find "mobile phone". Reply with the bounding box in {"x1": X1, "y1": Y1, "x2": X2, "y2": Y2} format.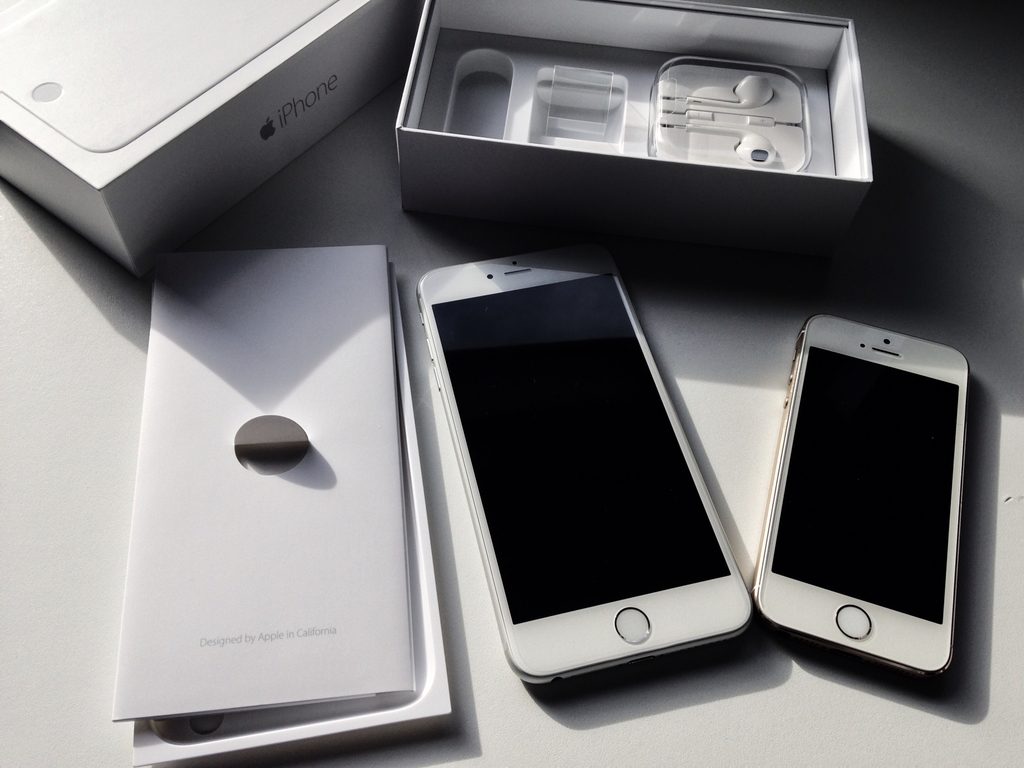
{"x1": 415, "y1": 241, "x2": 752, "y2": 685}.
